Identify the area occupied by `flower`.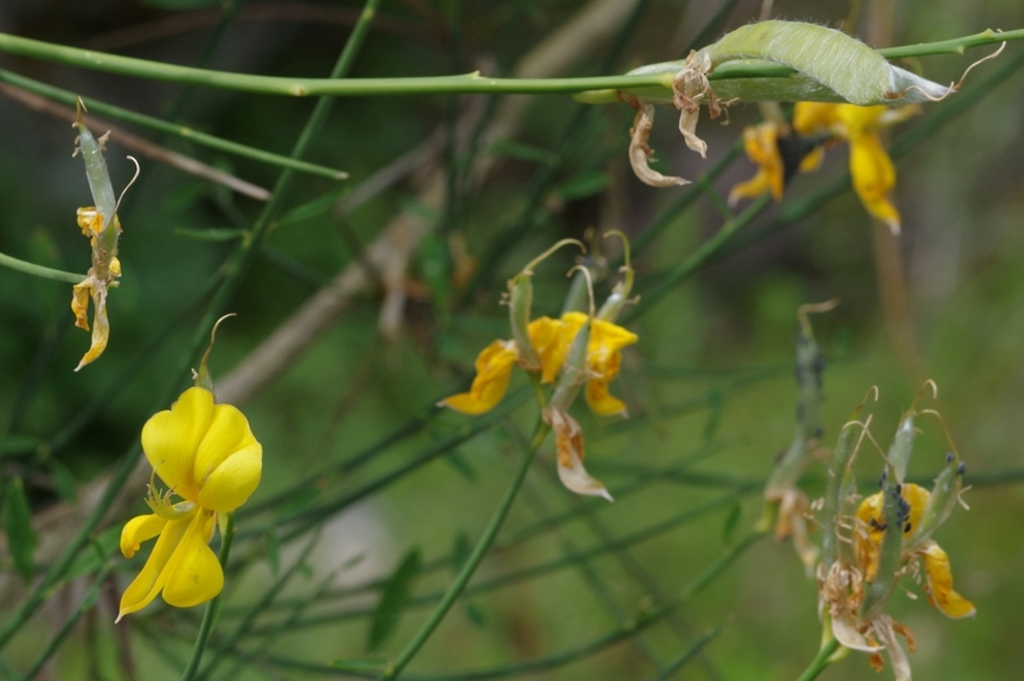
Area: (111,377,267,616).
